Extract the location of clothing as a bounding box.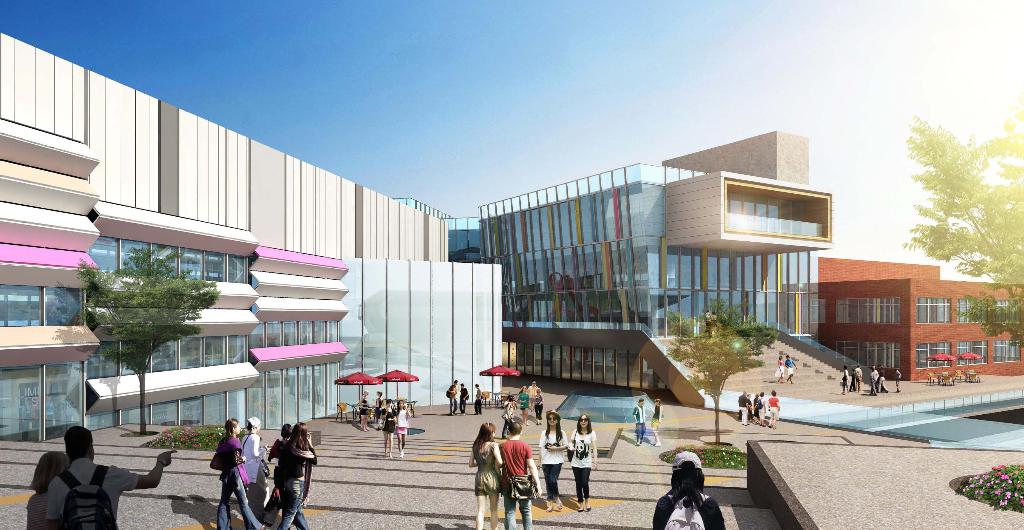
locate(460, 390, 467, 415).
